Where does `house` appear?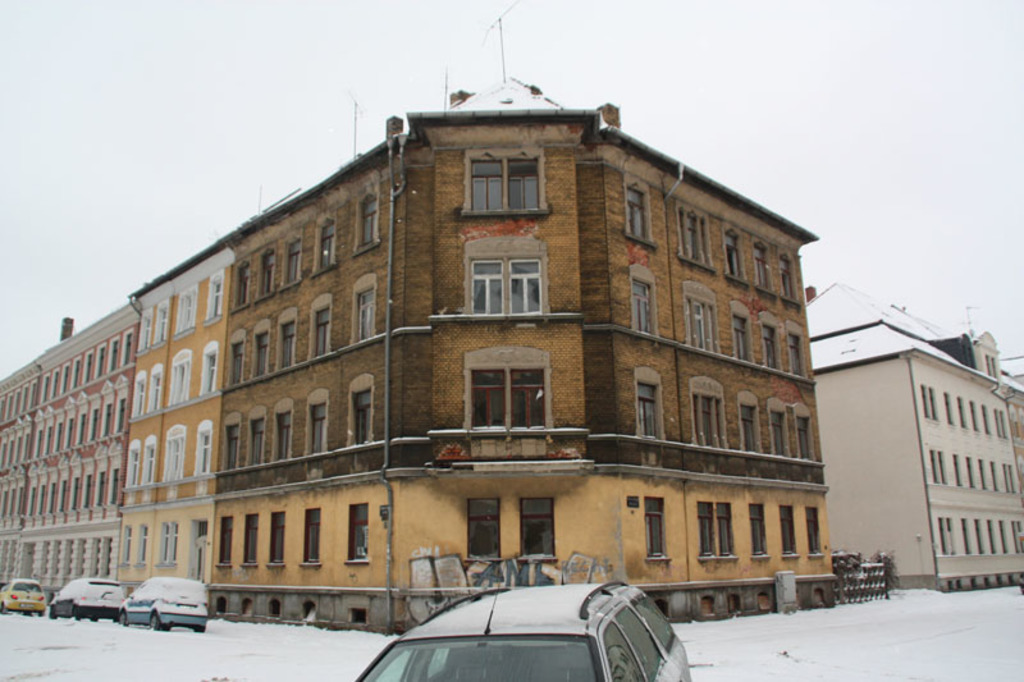
Appears at 206,133,411,638.
